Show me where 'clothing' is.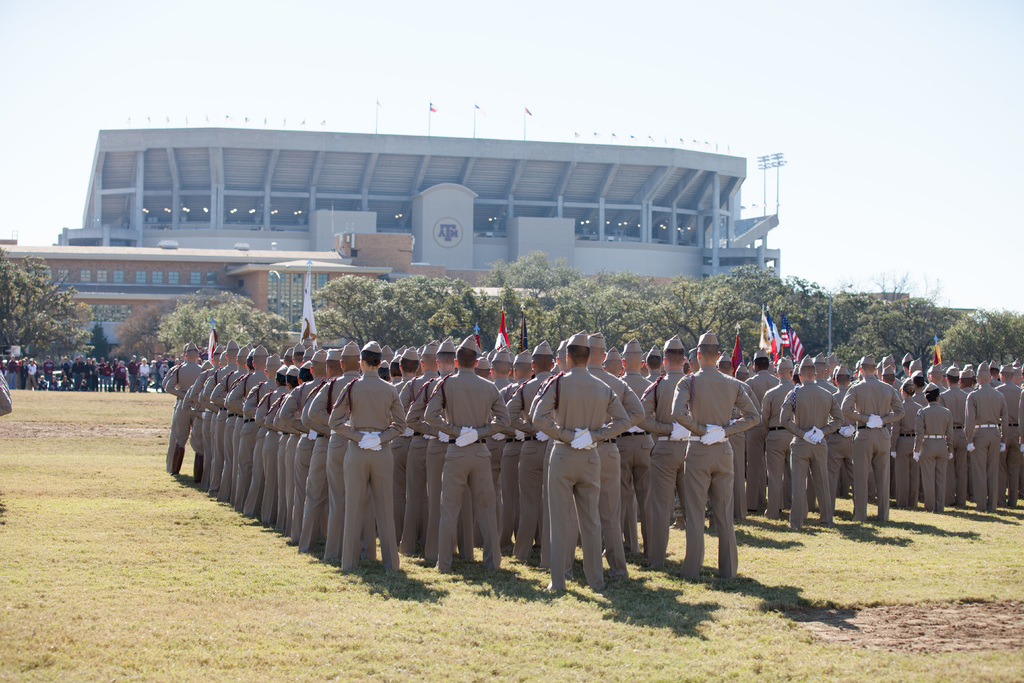
'clothing' is at Rect(0, 379, 13, 414).
